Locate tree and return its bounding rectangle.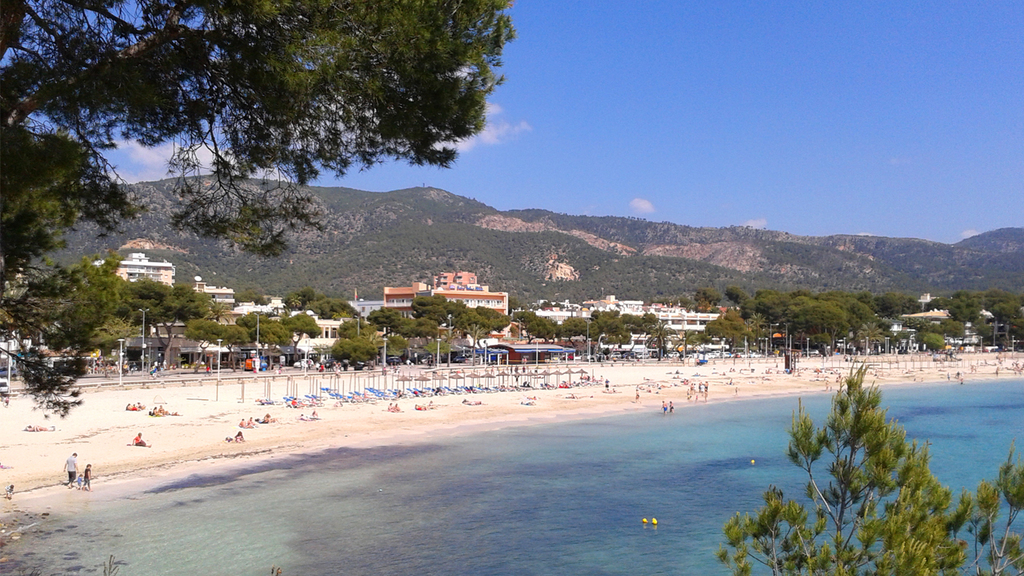
417 335 462 373.
